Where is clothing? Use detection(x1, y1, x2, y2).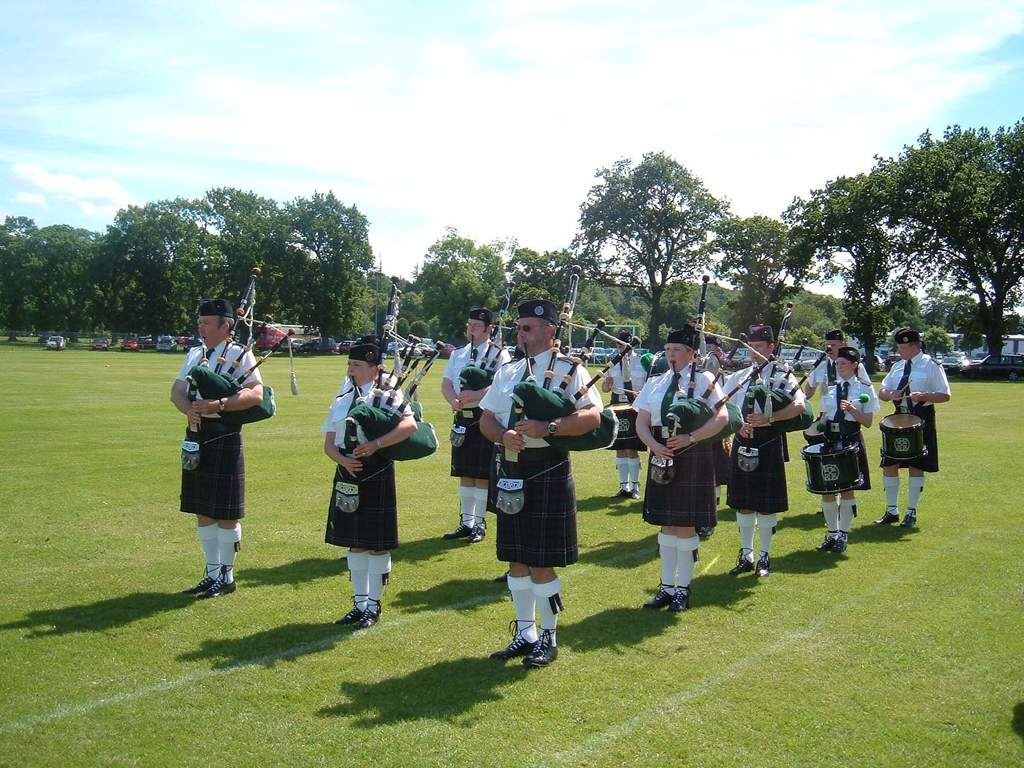
detection(178, 343, 262, 523).
